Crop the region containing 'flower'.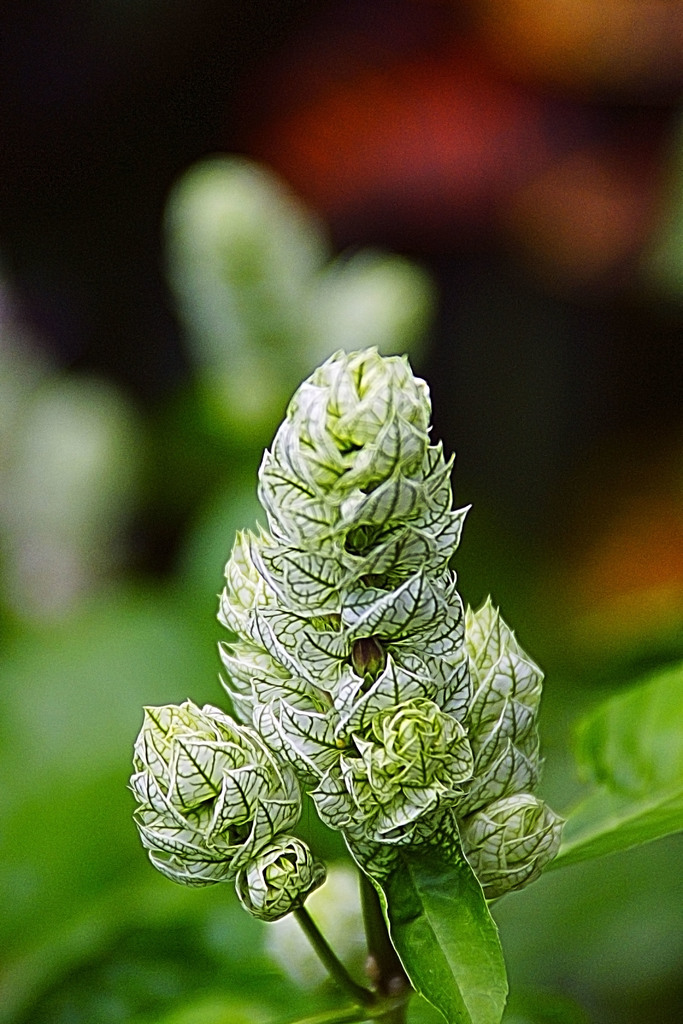
Crop region: (left=259, top=60, right=549, bottom=224).
